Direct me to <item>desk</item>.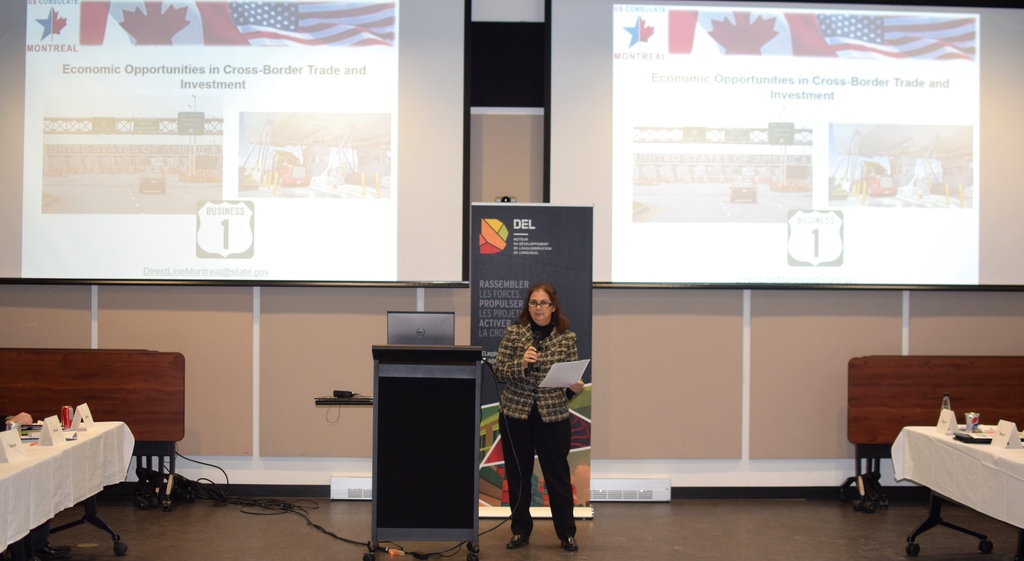
Direction: {"x1": 891, "y1": 409, "x2": 1023, "y2": 553}.
